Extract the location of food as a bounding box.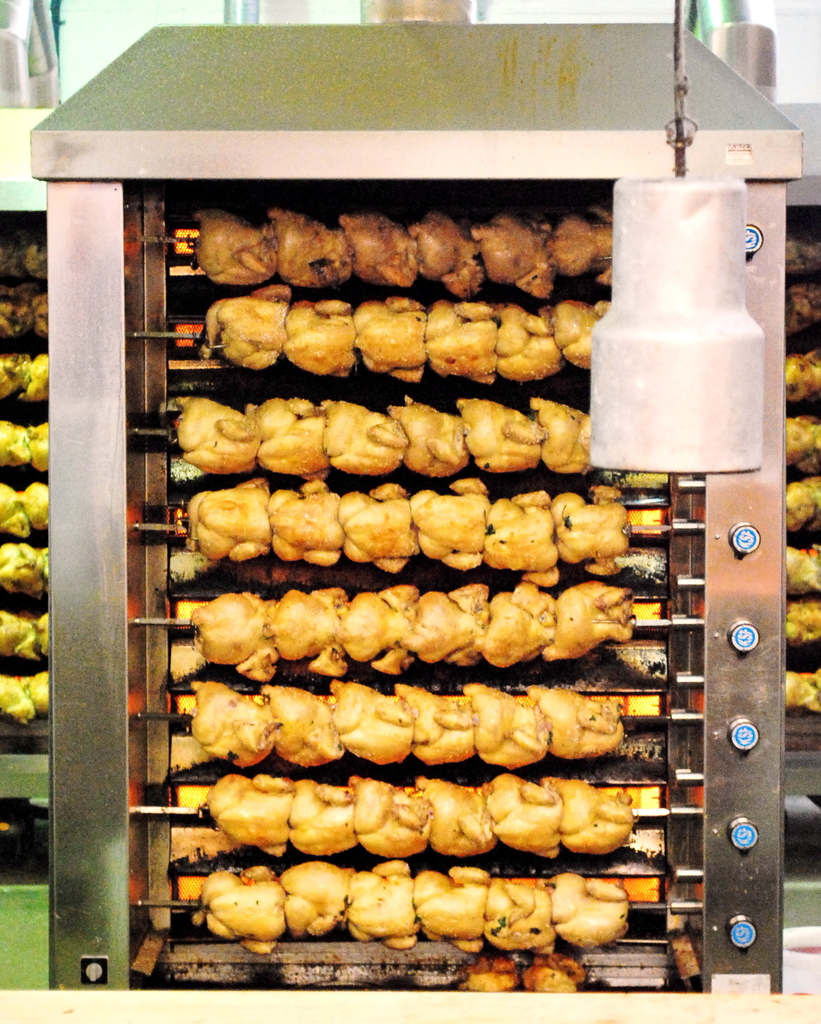
detection(427, 298, 499, 389).
